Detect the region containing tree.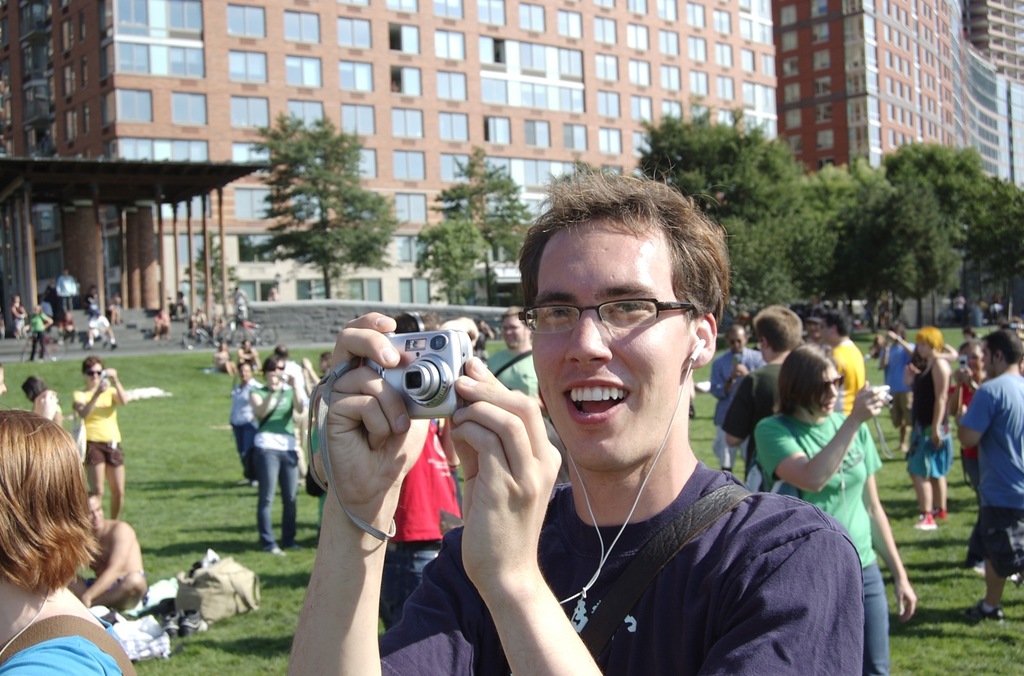
239 102 403 309.
